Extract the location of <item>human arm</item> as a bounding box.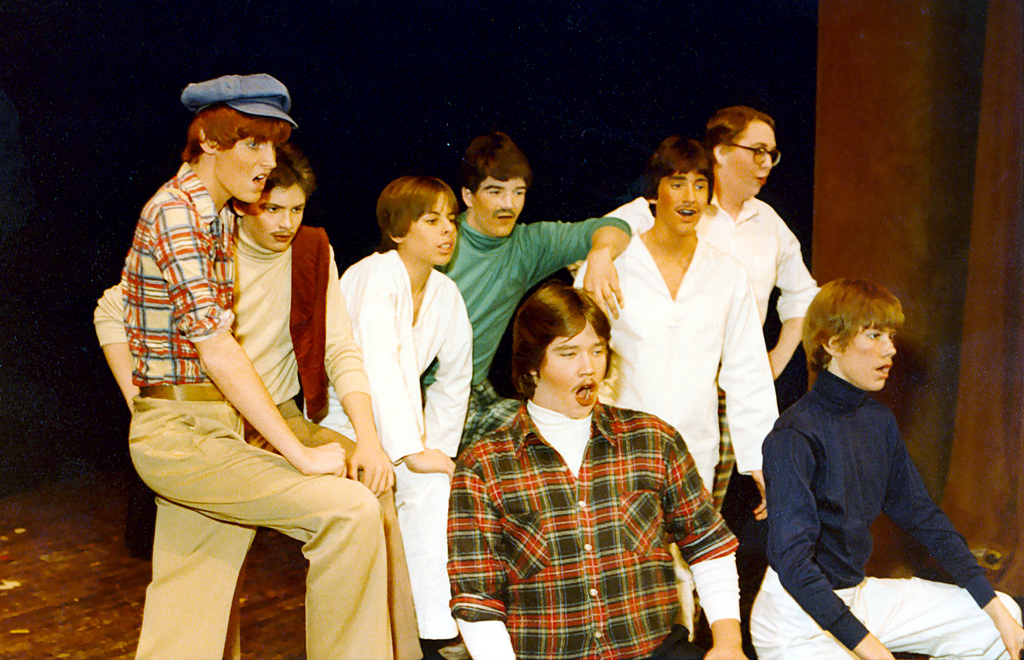
bbox(714, 278, 785, 530).
